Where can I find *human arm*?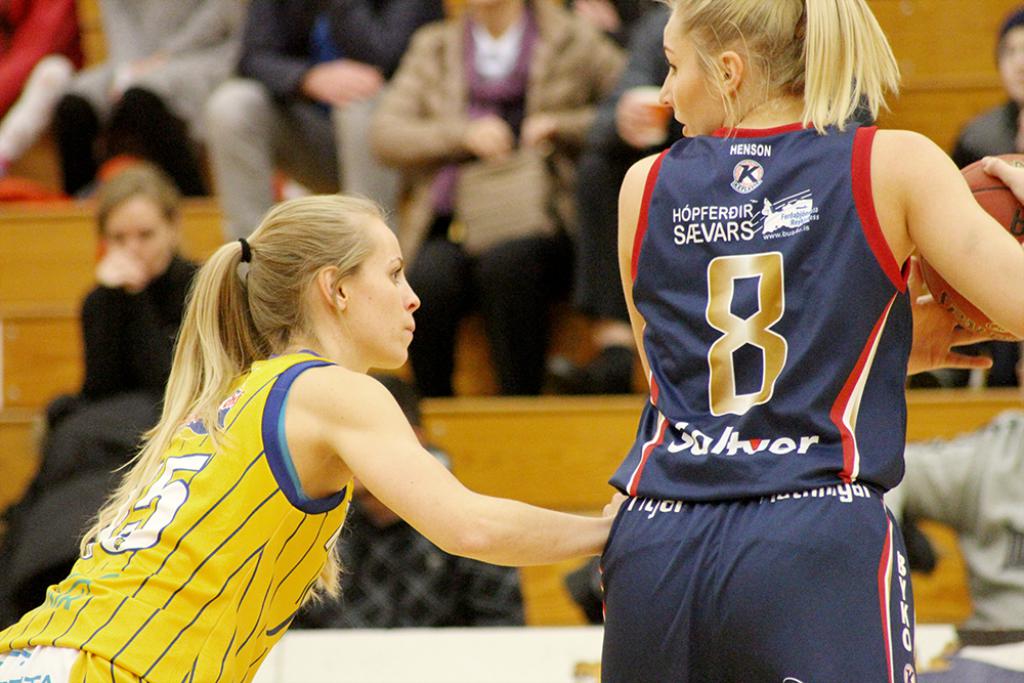
You can find it at detection(518, 28, 629, 144).
